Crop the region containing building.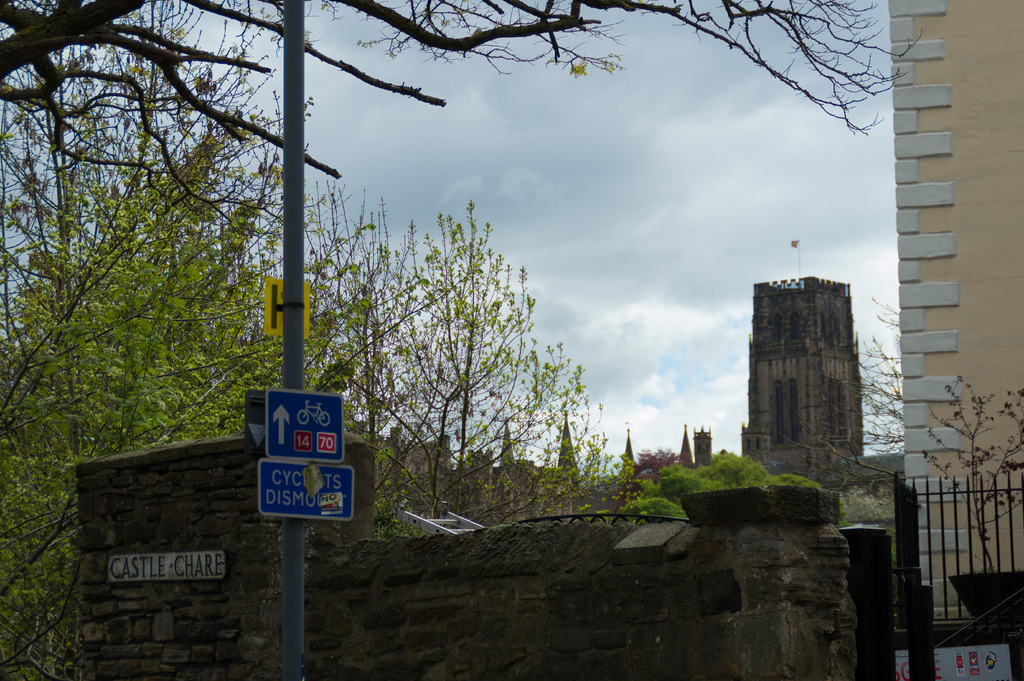
Crop region: <box>731,271,869,477</box>.
